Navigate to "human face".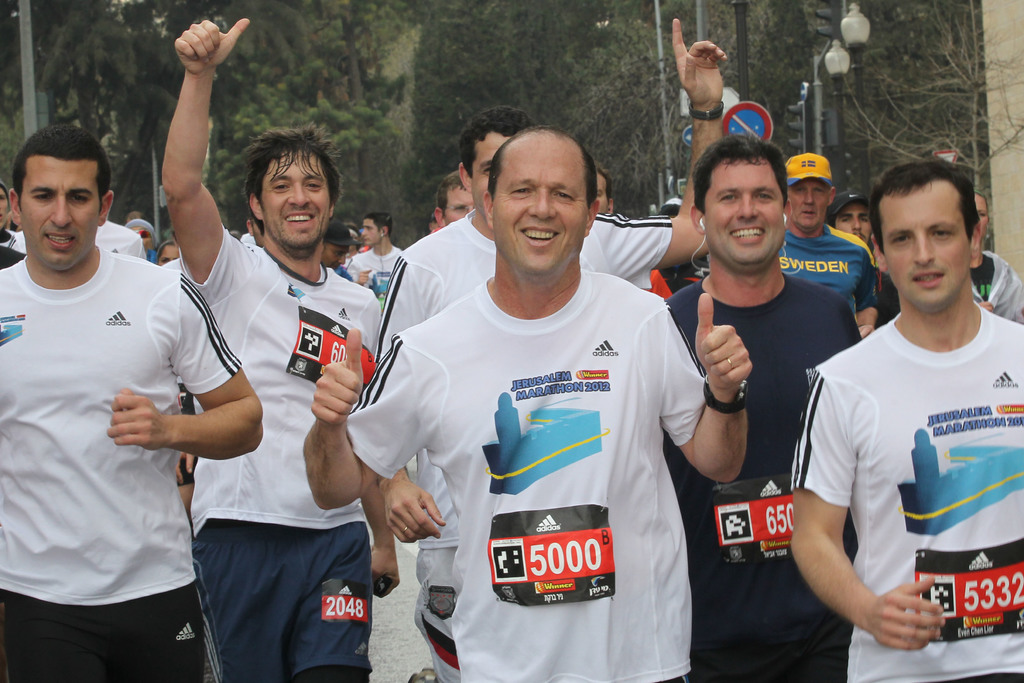
Navigation target: [left=365, top=218, right=380, bottom=243].
